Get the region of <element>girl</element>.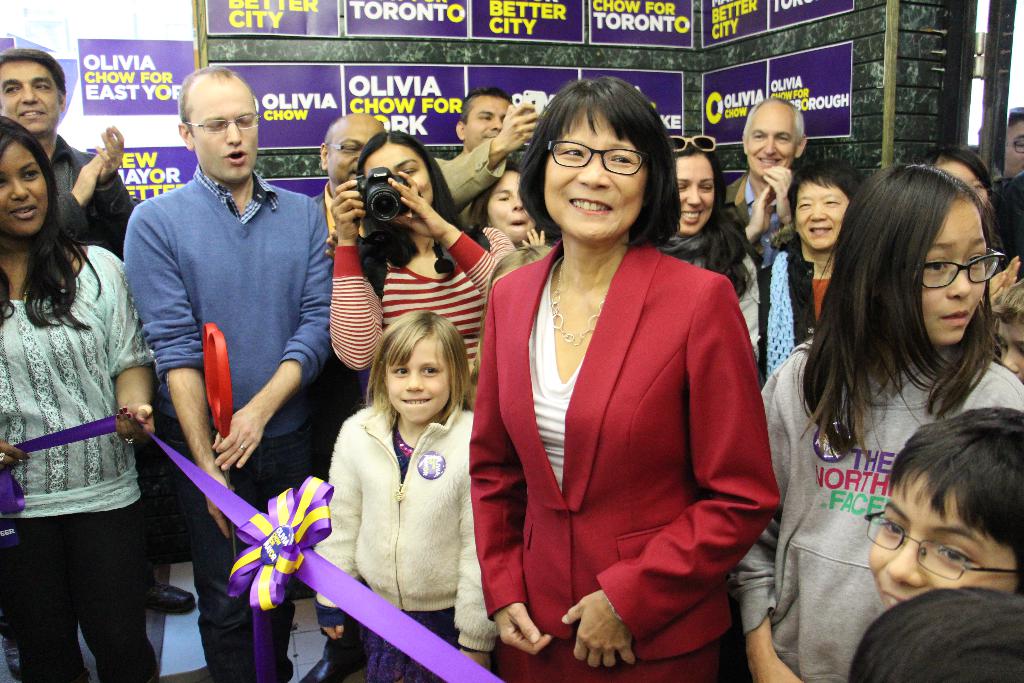
310 309 500 682.
